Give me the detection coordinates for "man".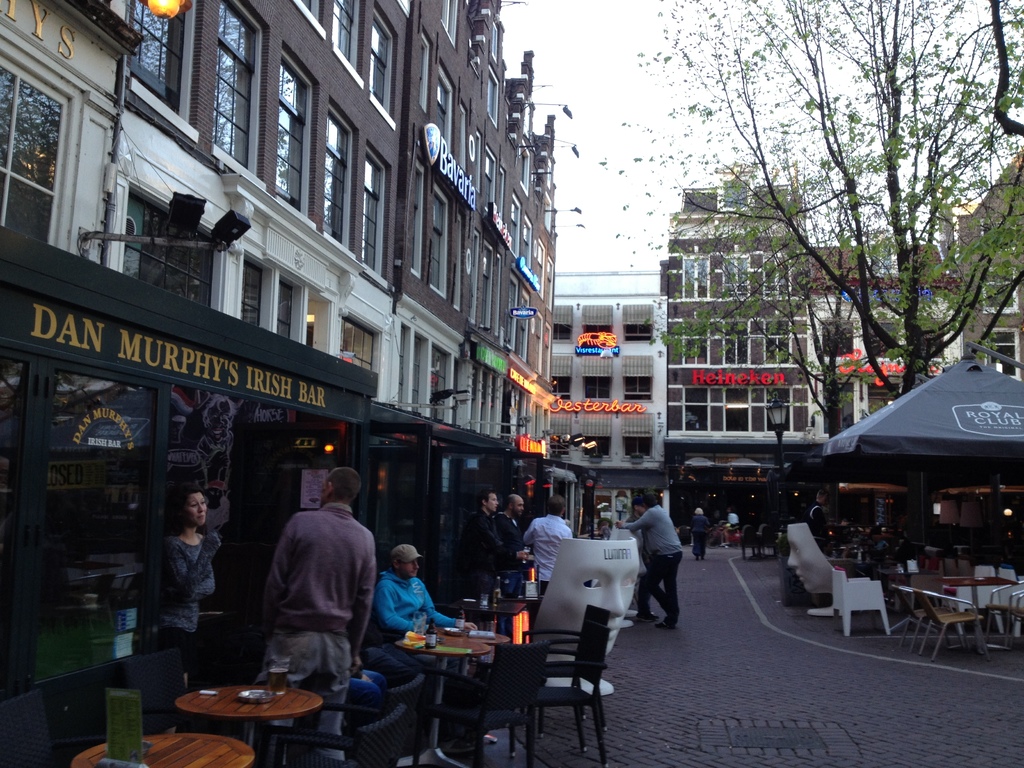
(612,492,682,628).
